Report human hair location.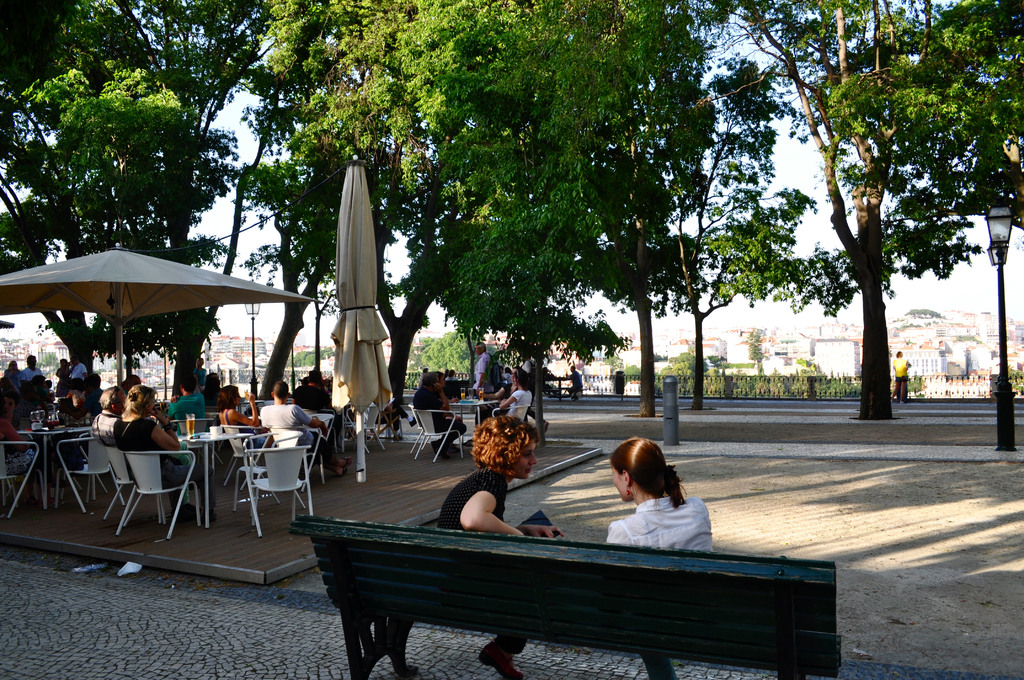
Report: bbox(522, 352, 531, 358).
